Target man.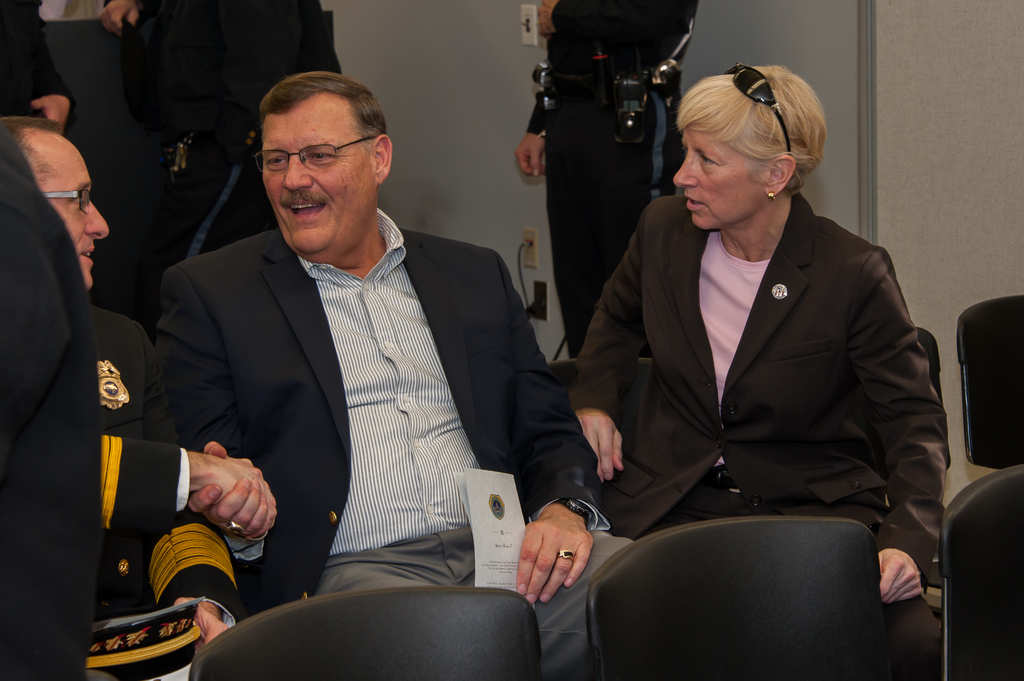
Target region: <box>151,67,637,680</box>.
